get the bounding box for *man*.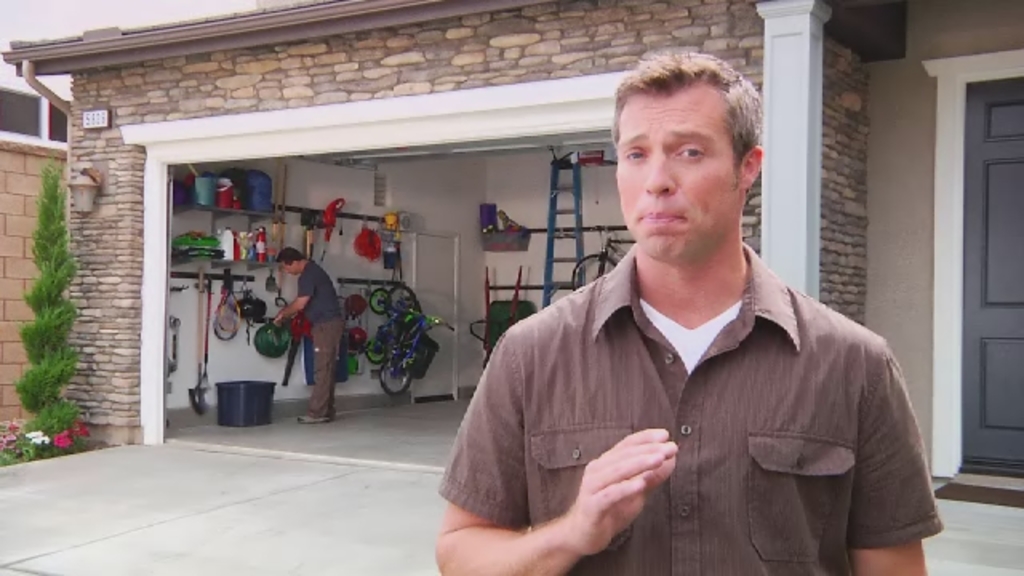
box=[270, 245, 342, 427].
